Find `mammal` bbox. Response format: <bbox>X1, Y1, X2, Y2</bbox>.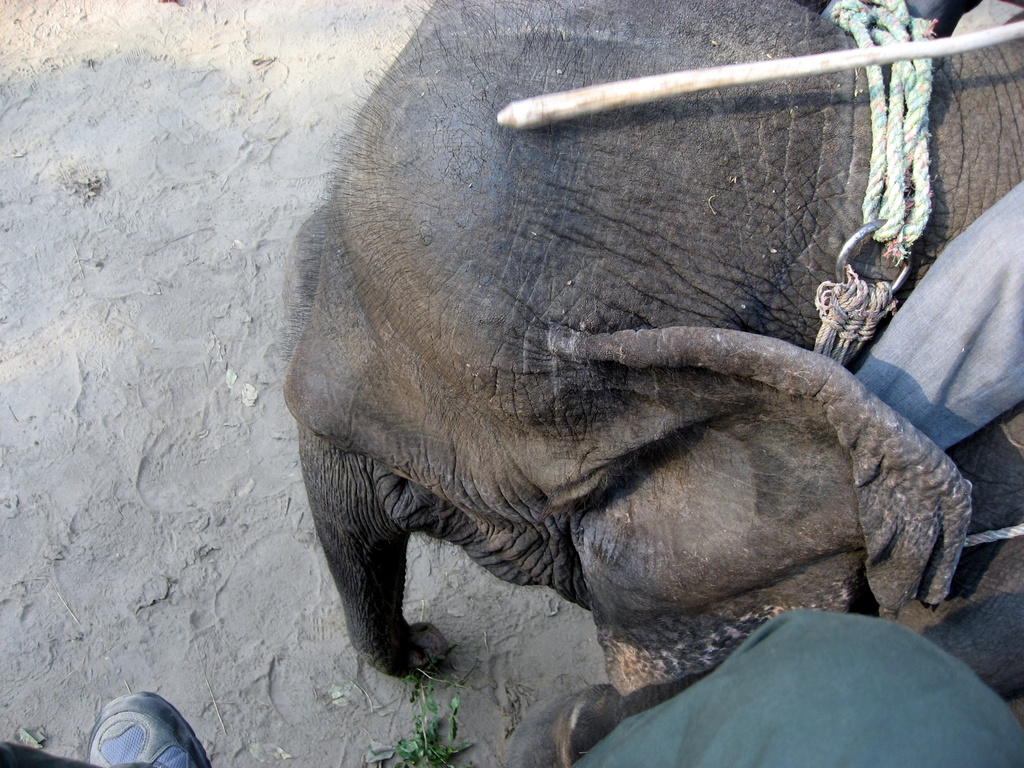
<bbox>856, 1, 1023, 456</bbox>.
